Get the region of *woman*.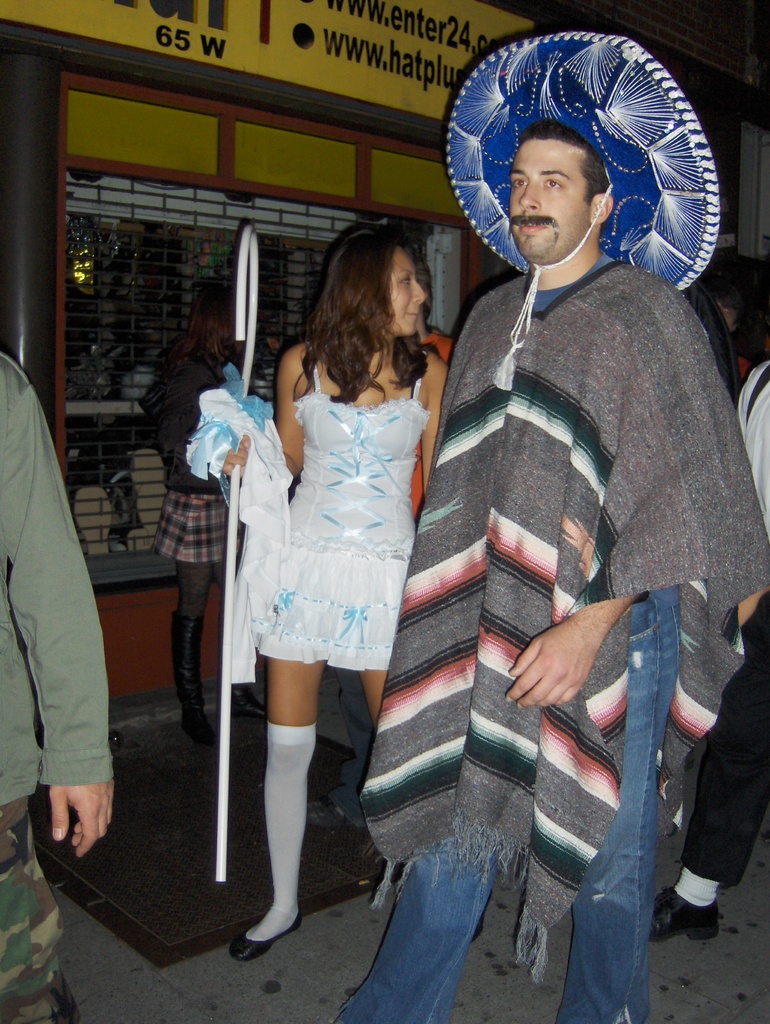
bbox=(223, 221, 445, 916).
